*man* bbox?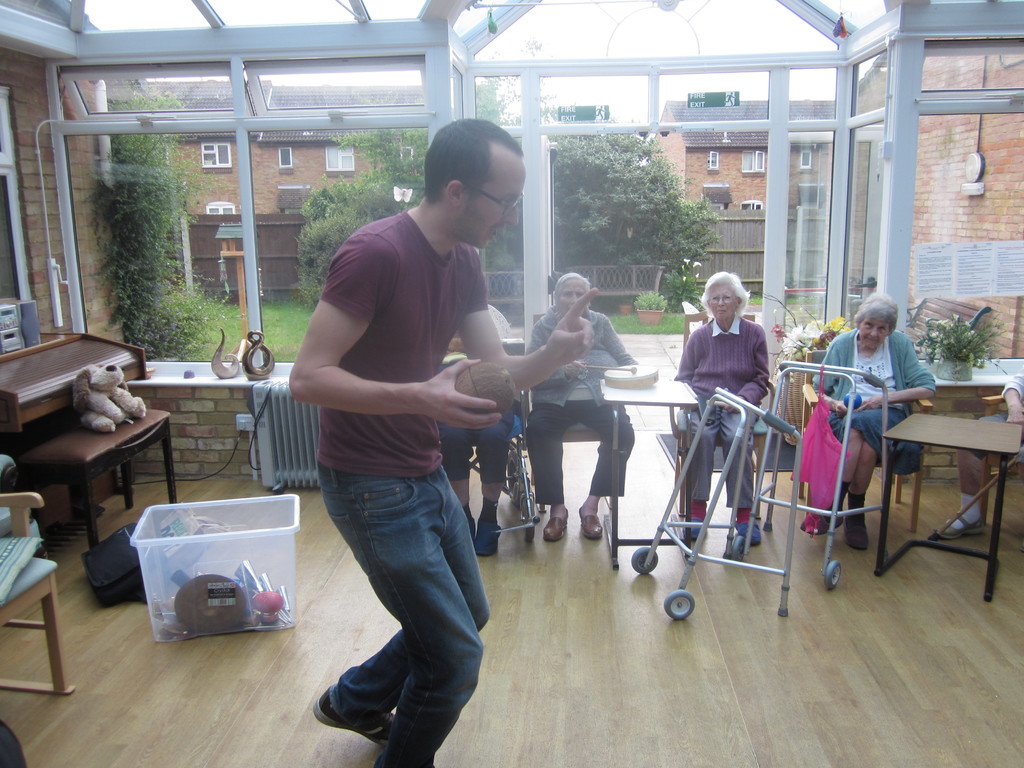
{"x1": 935, "y1": 371, "x2": 1023, "y2": 540}
